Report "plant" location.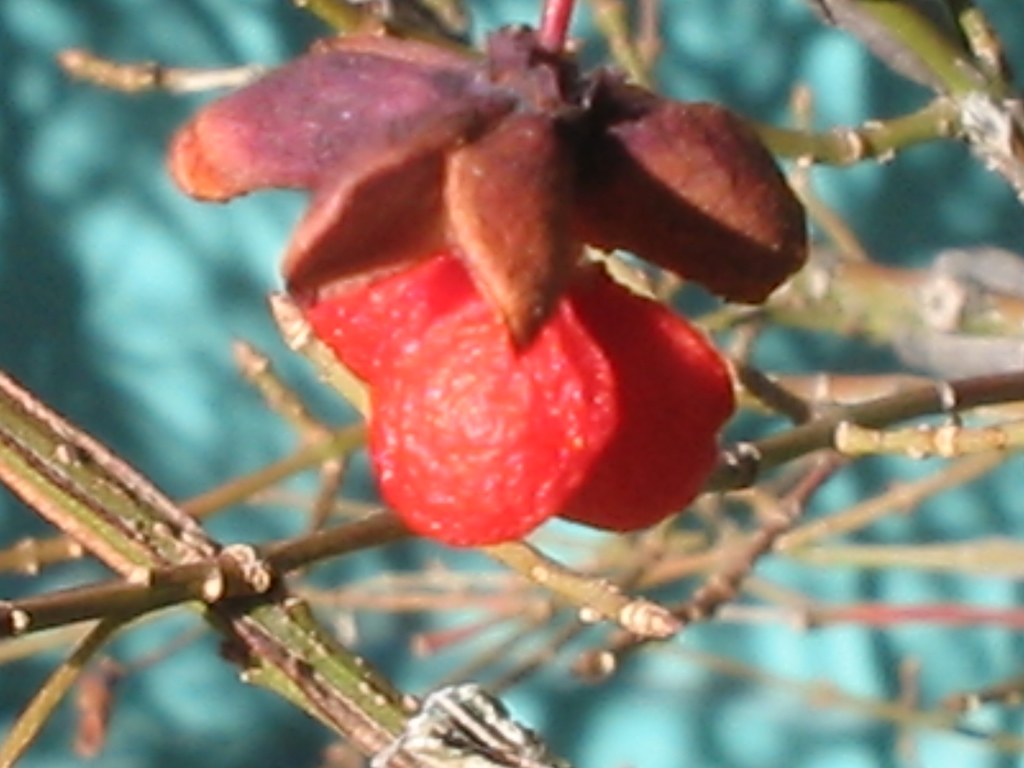
Report: detection(0, 0, 1023, 767).
